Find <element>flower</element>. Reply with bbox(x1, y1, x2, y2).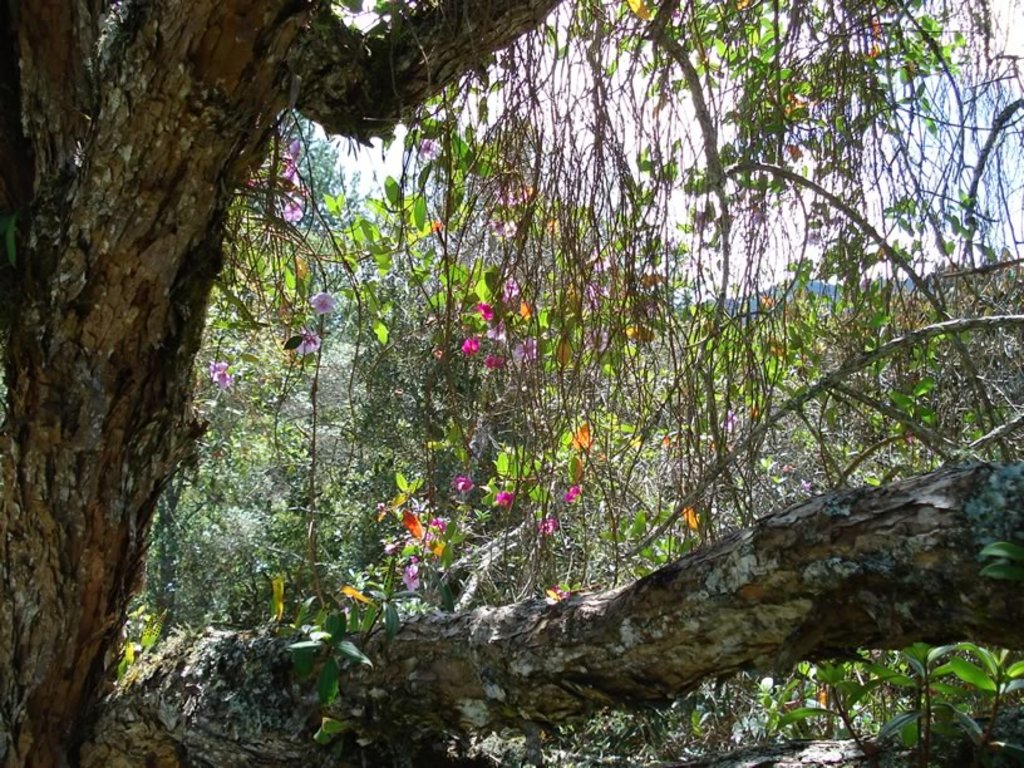
bbox(866, 16, 880, 50).
